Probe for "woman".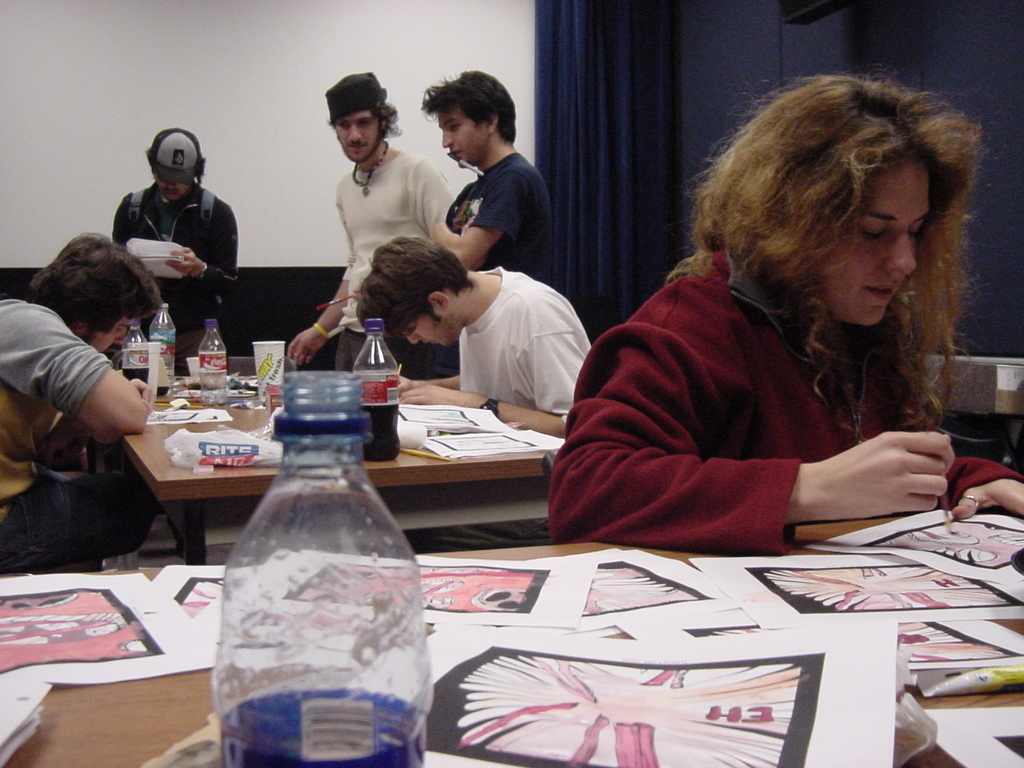
Probe result: 555:61:997:584.
